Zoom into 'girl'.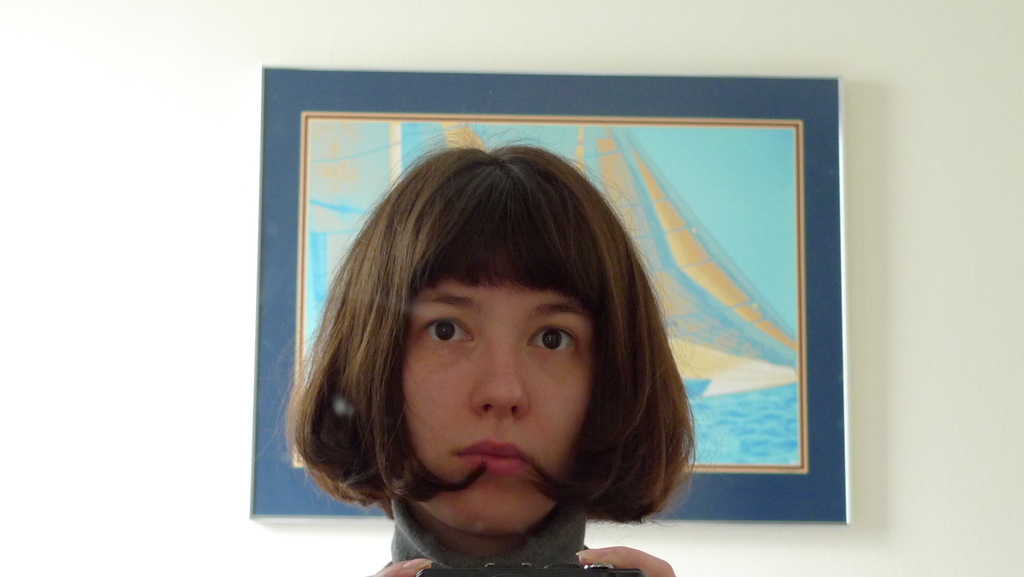
Zoom target: (269,134,700,576).
